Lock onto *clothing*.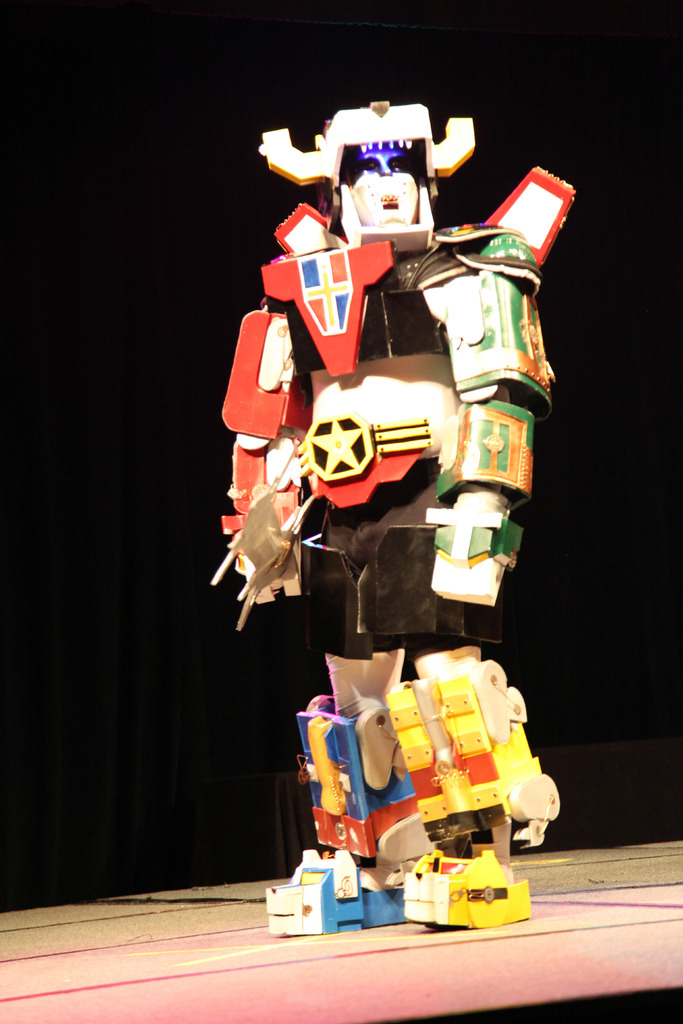
Locked: left=231, top=192, right=502, bottom=648.
